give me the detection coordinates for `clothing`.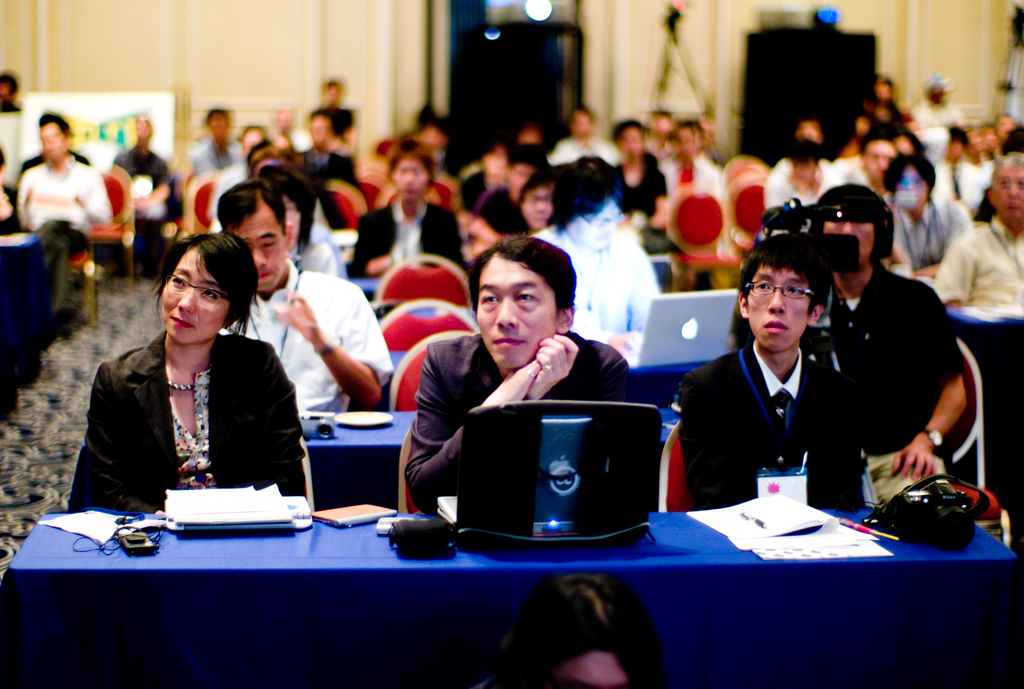
[x1=676, y1=336, x2=874, y2=512].
